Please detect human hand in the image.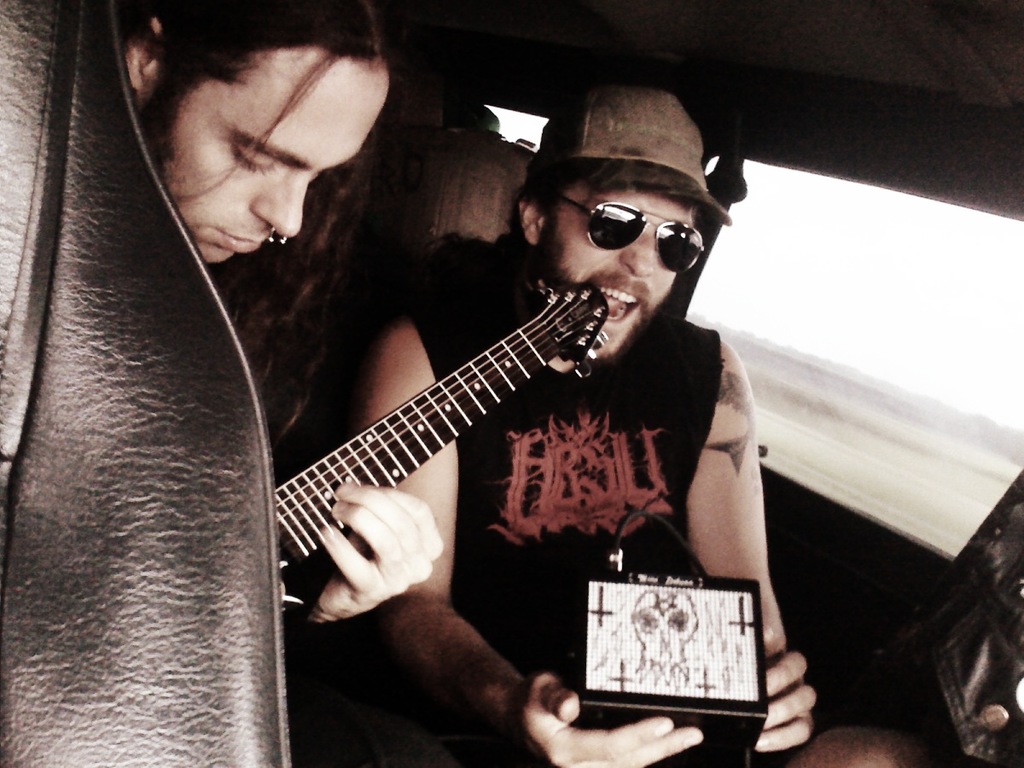
<region>513, 670, 705, 767</region>.
